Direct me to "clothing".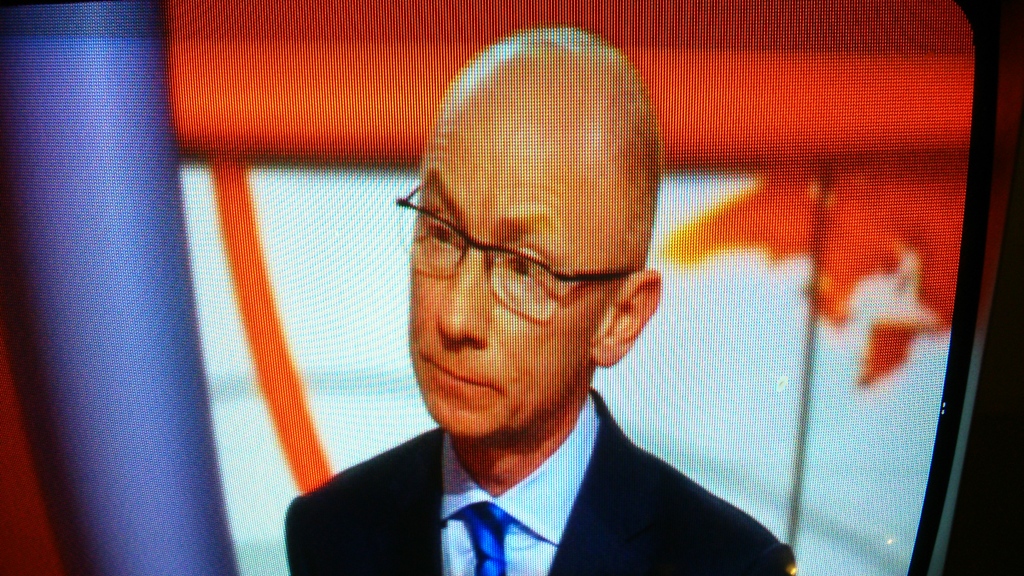
Direction: 293 329 832 575.
